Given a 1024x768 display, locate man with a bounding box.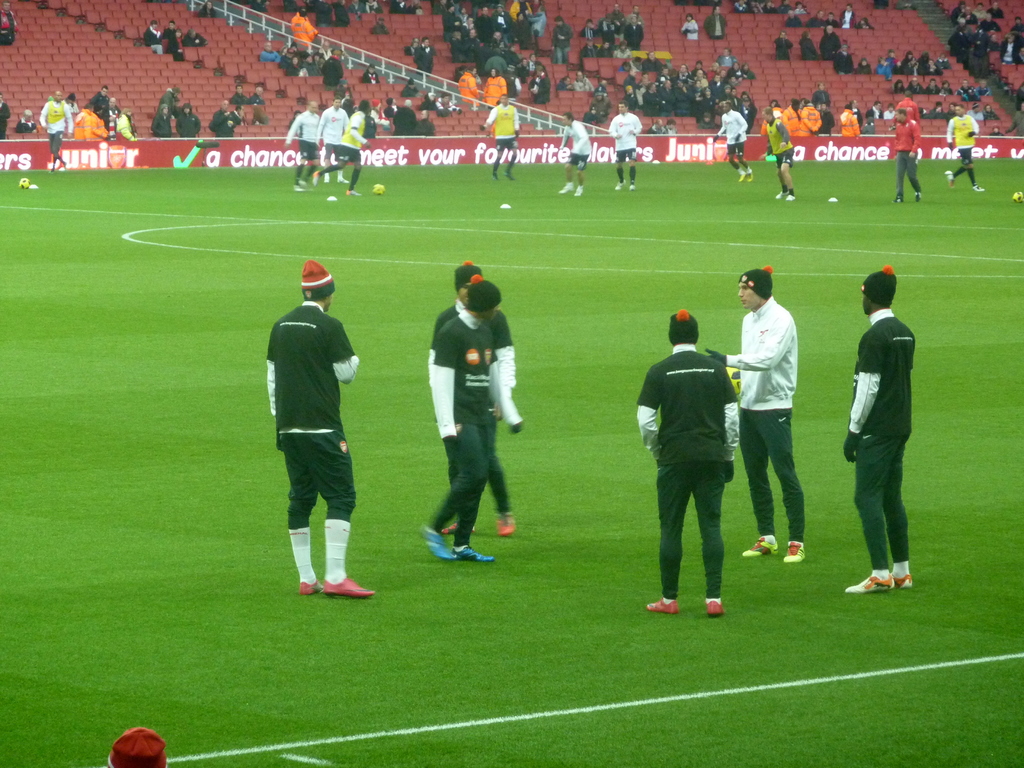
Located: <bbox>317, 92, 351, 187</bbox>.
